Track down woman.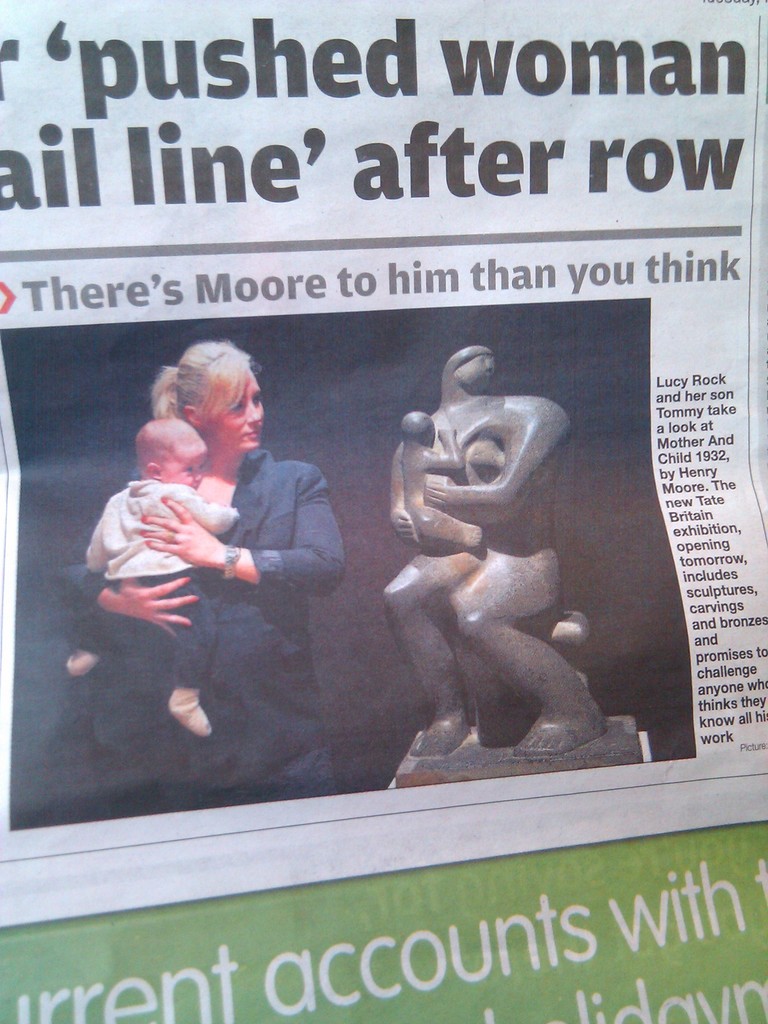
Tracked to left=88, top=346, right=337, bottom=801.
